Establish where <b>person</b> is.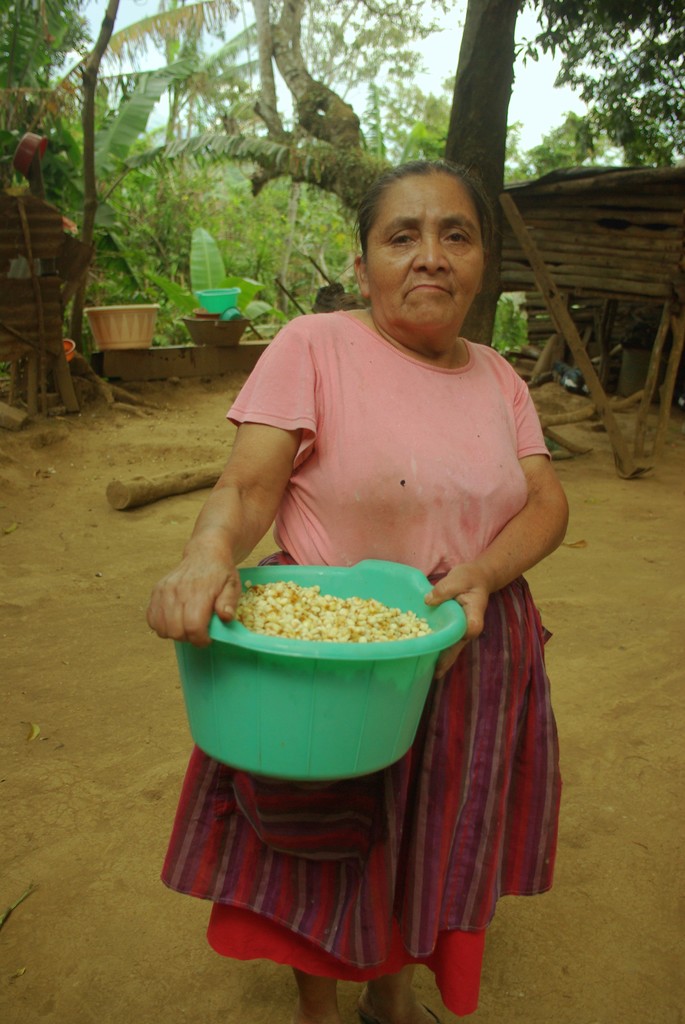
Established at {"left": 179, "top": 172, "right": 564, "bottom": 766}.
